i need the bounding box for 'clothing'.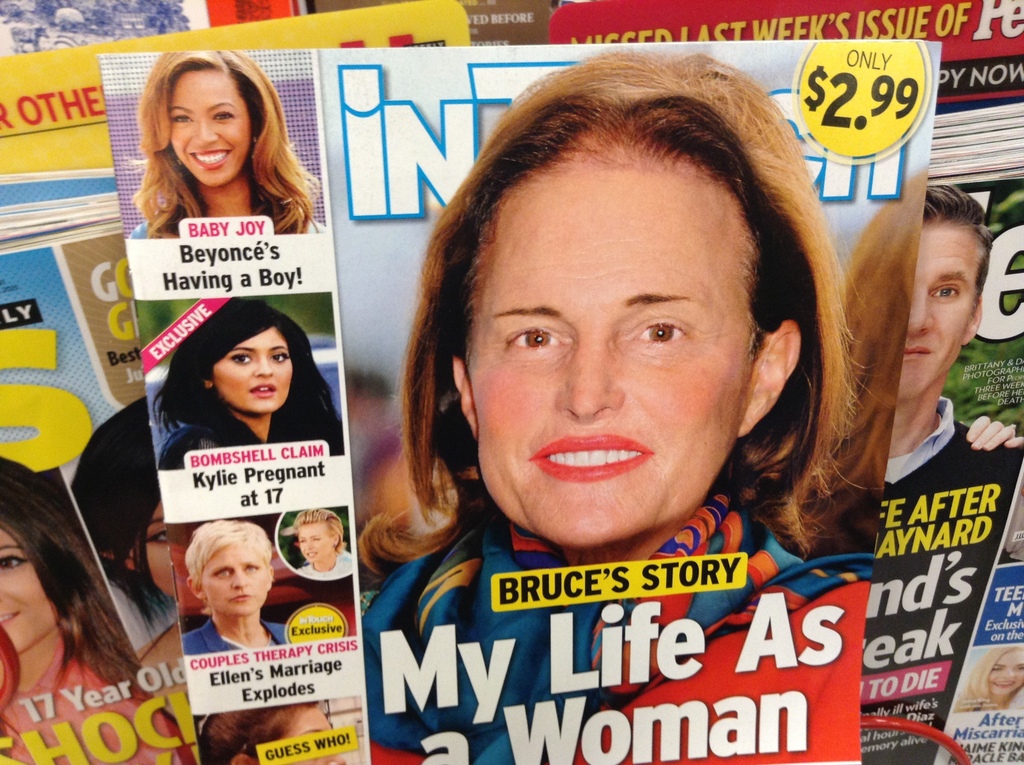
Here it is: left=128, top=209, right=328, bottom=239.
